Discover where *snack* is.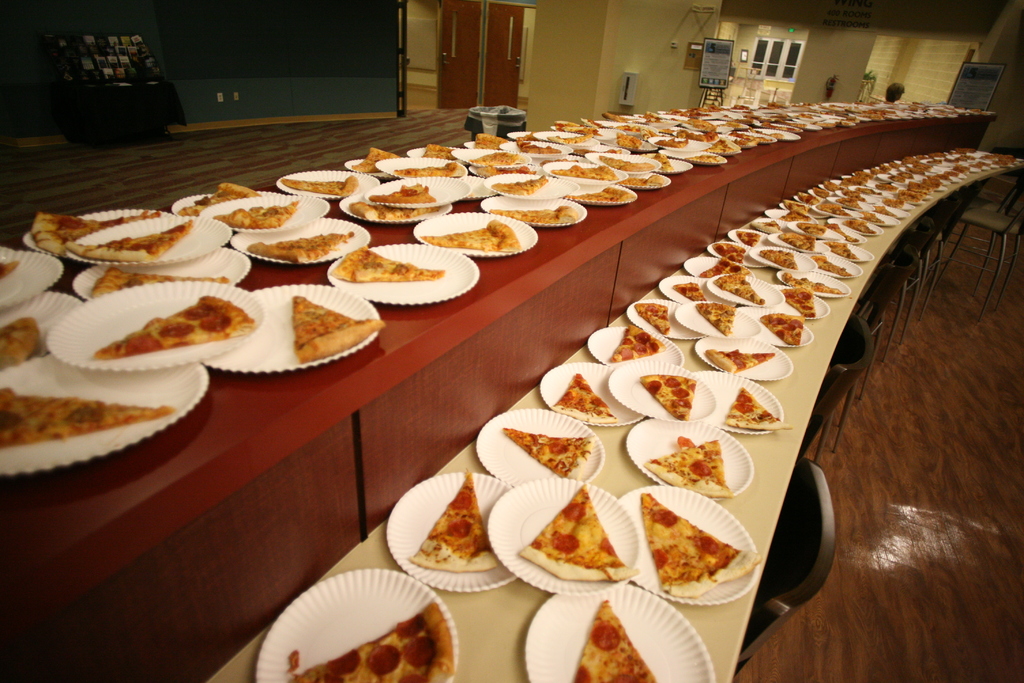
Discovered at 724/383/792/433.
